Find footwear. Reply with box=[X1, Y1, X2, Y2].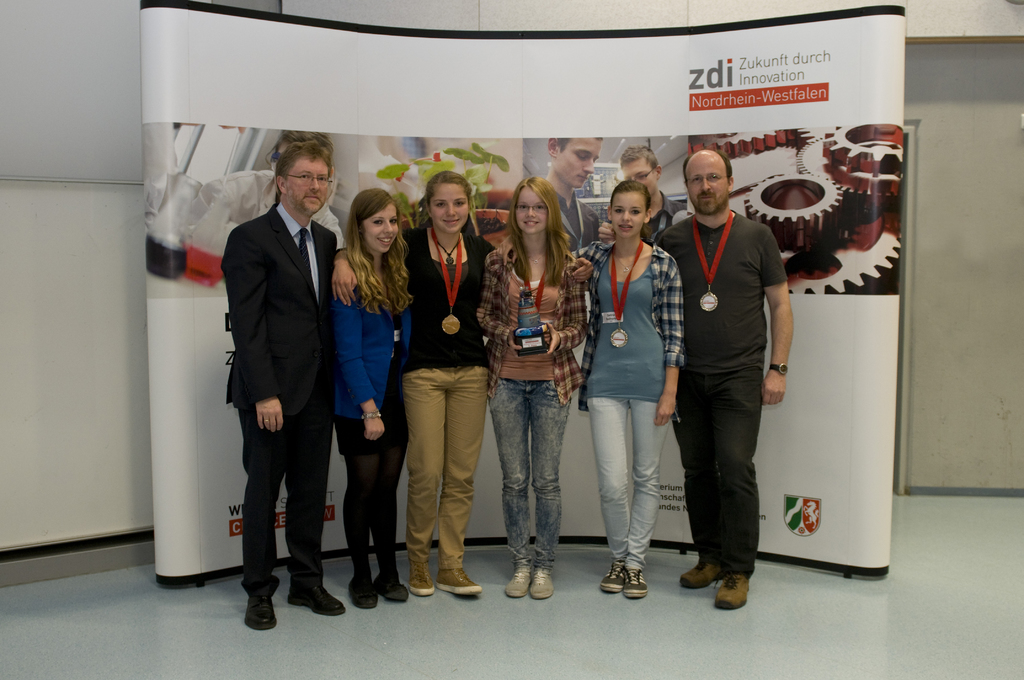
box=[283, 577, 346, 614].
